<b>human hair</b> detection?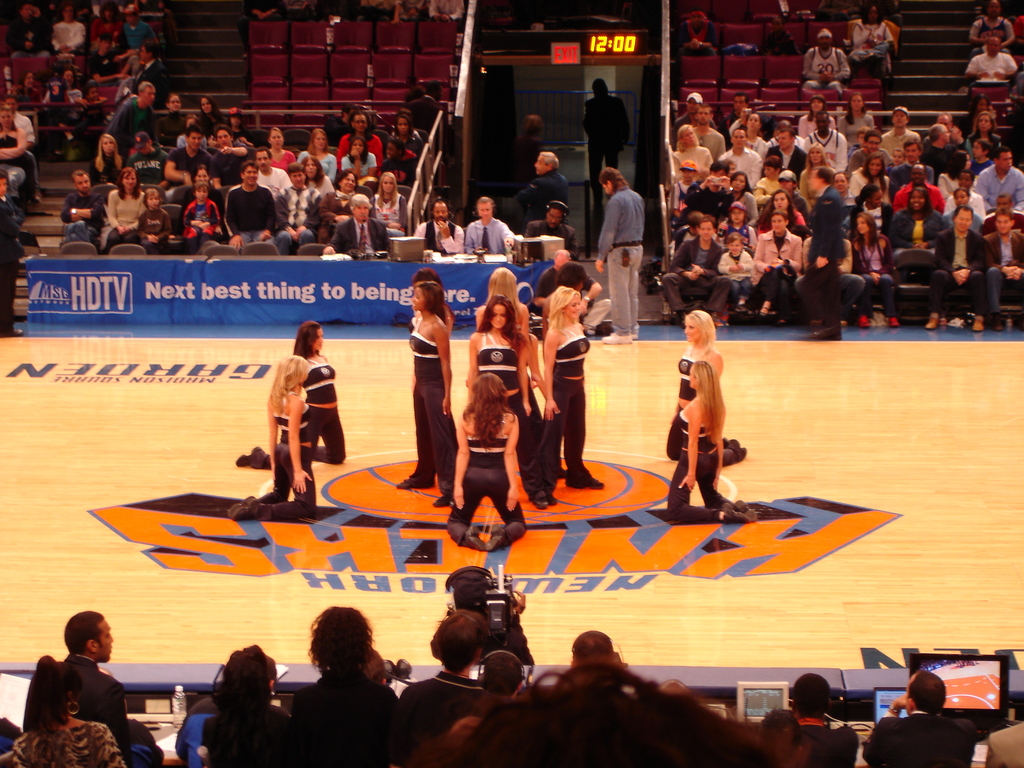
[left=166, top=92, right=181, bottom=107]
